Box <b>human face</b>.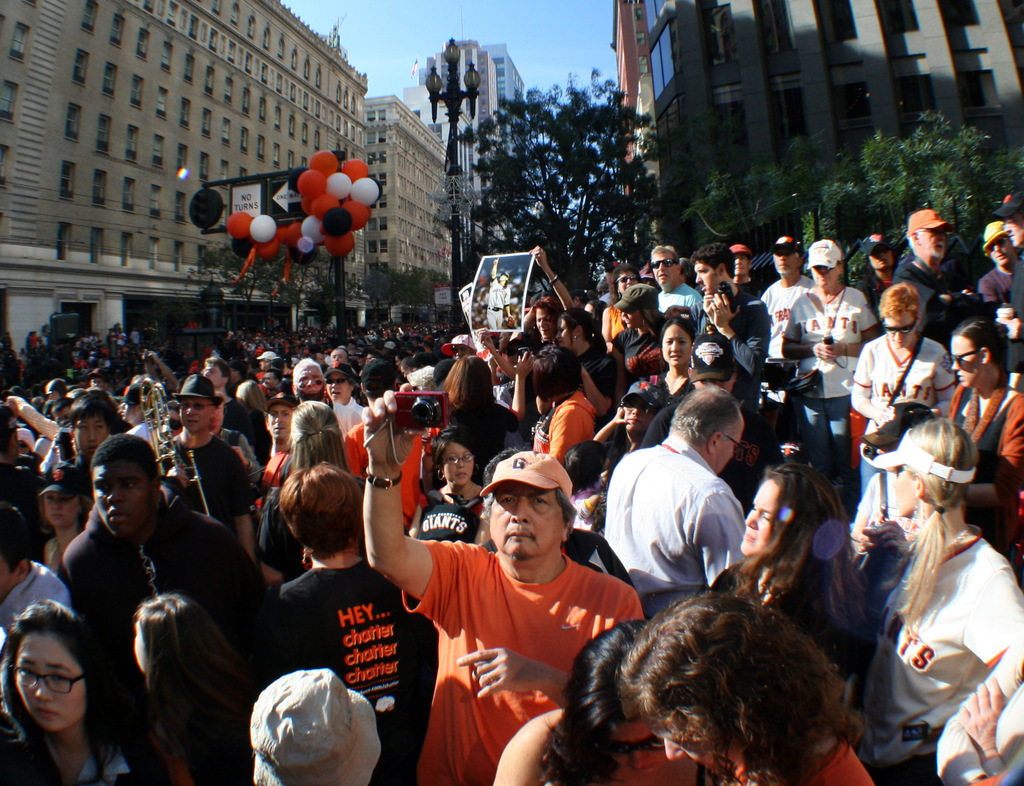
881/313/914/347.
